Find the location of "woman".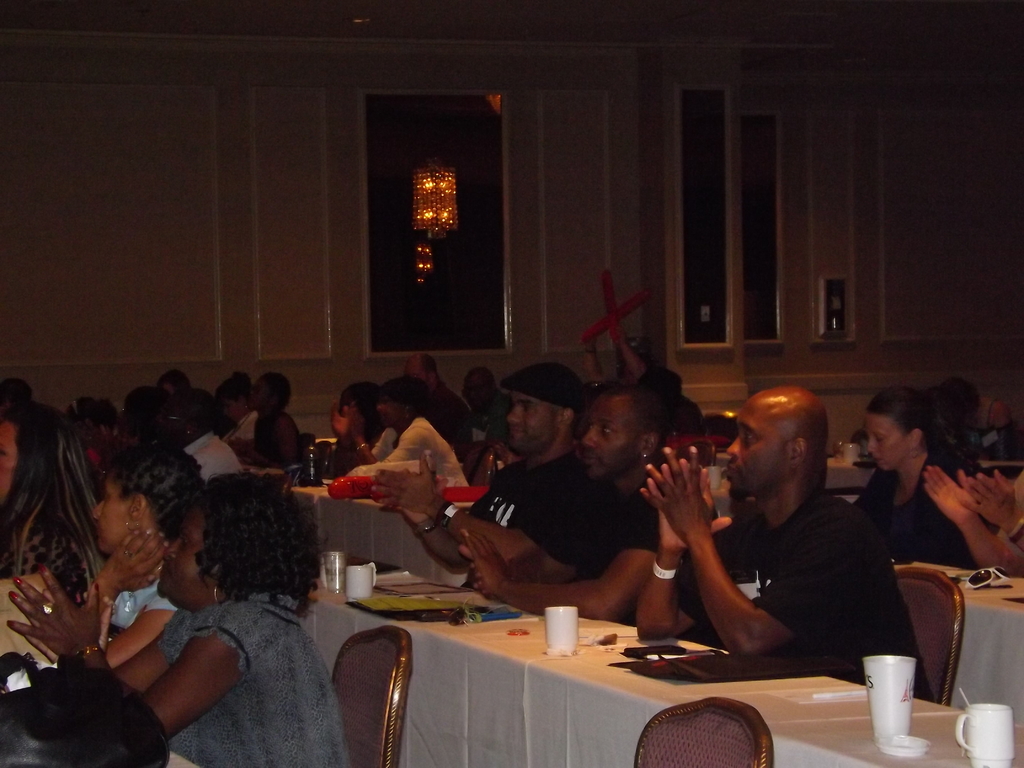
Location: box=[232, 376, 301, 468].
